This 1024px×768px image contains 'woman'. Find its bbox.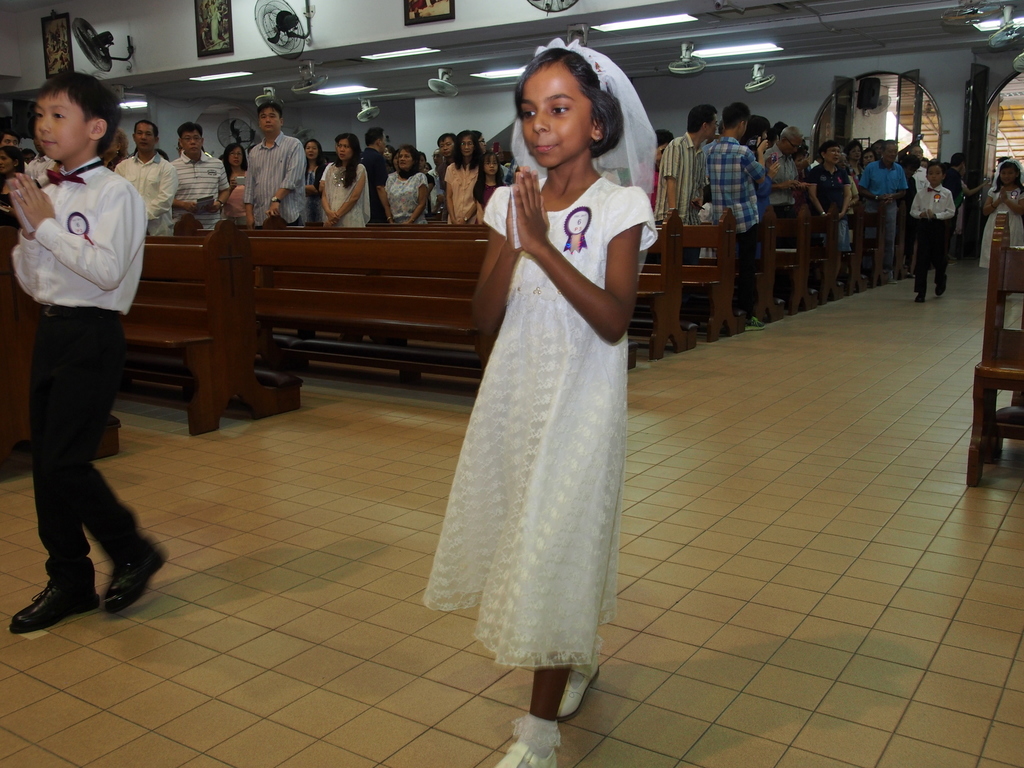
<box>311,130,369,236</box>.
